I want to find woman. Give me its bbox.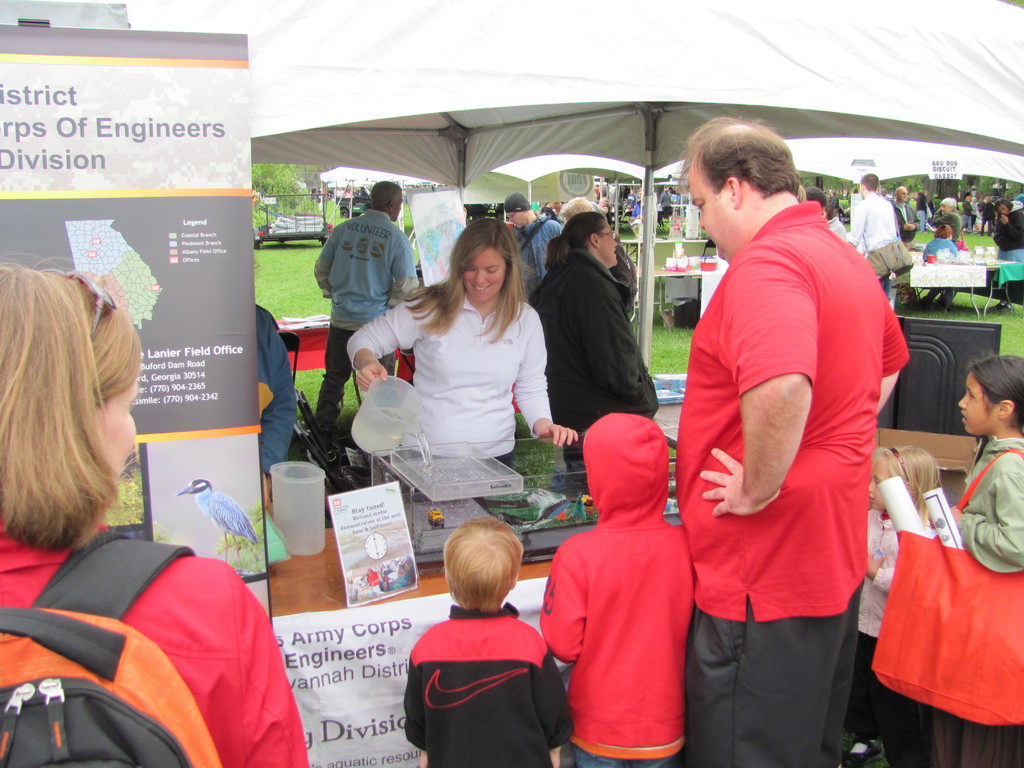
[918,195,963,305].
